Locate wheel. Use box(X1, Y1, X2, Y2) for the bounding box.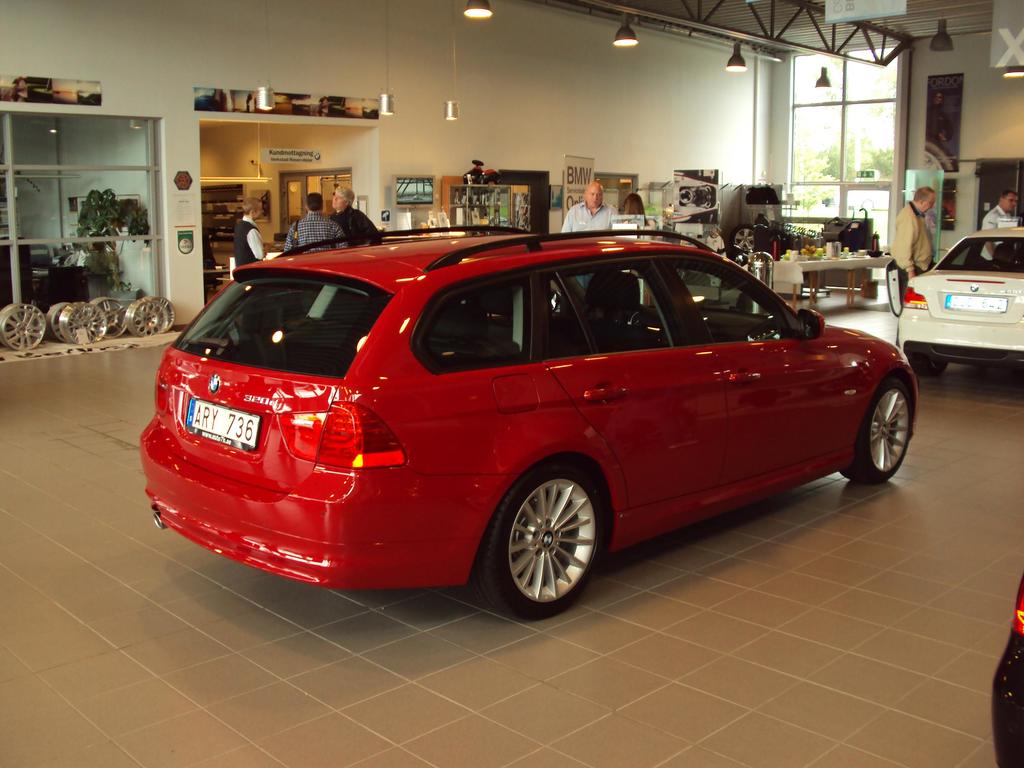
box(47, 302, 74, 342).
